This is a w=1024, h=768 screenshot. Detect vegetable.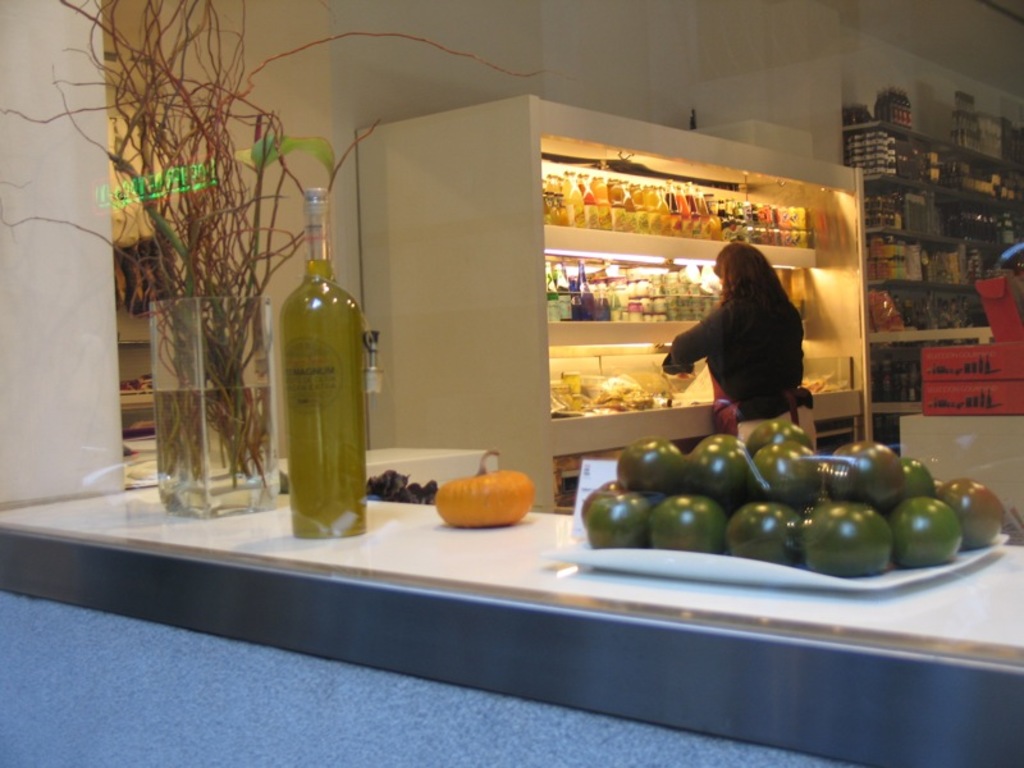
<region>438, 451, 531, 529</region>.
